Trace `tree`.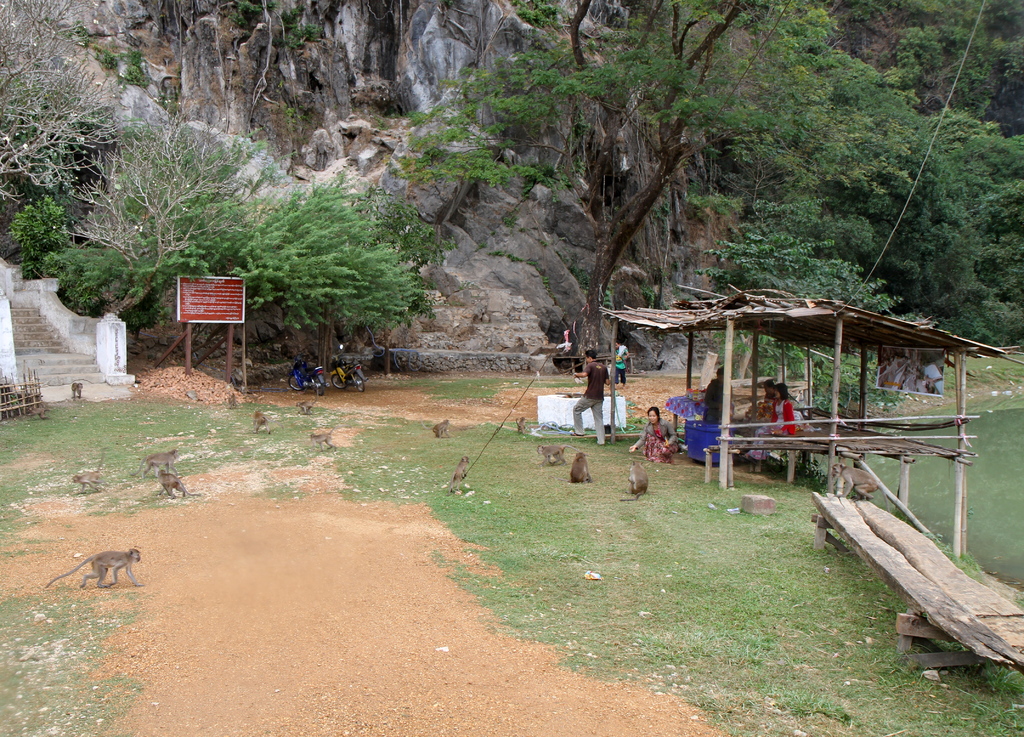
Traced to Rect(0, 0, 243, 314).
